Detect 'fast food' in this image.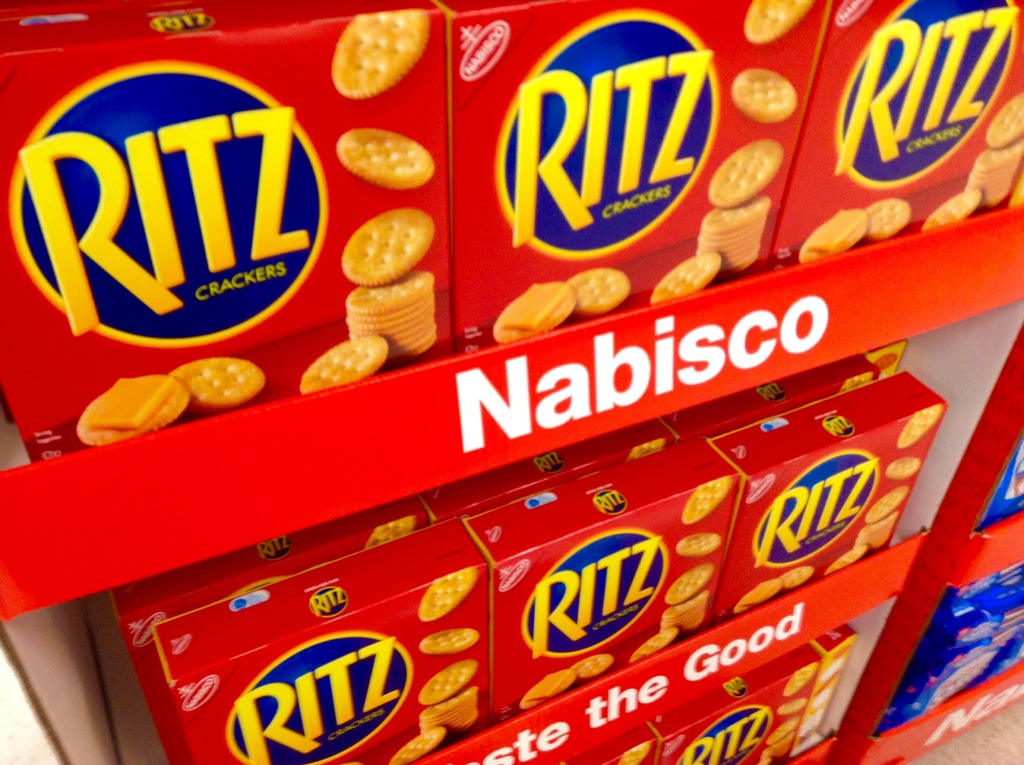
Detection: [x1=495, y1=284, x2=577, y2=337].
